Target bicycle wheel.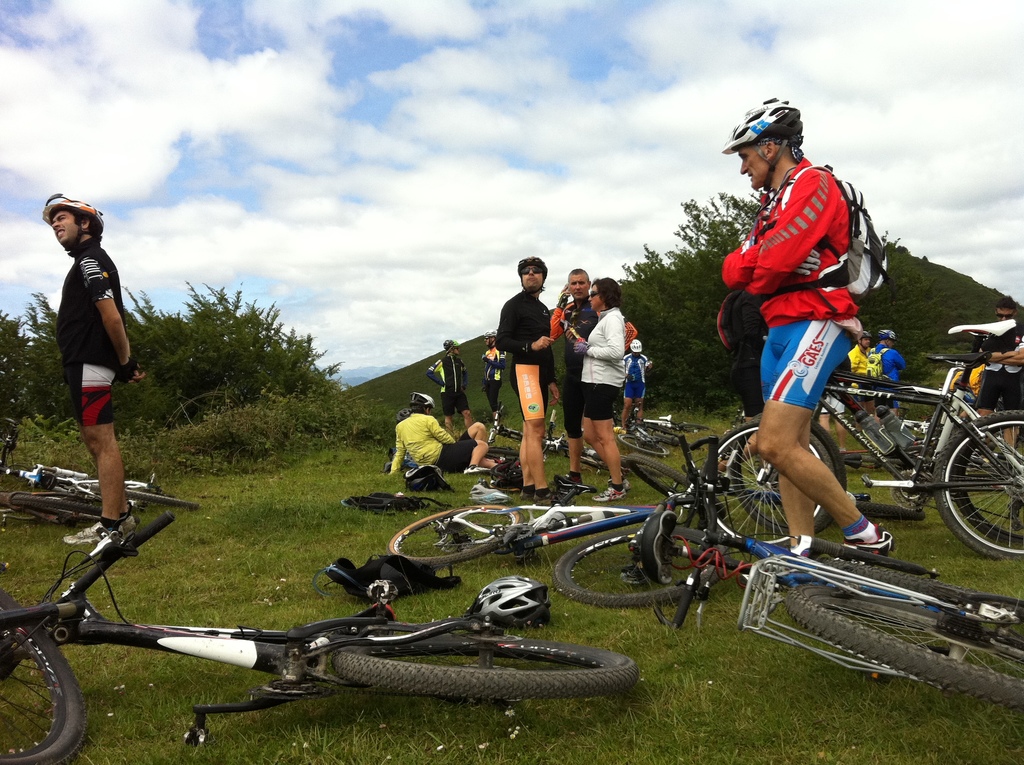
Target region: select_region(385, 504, 518, 567).
